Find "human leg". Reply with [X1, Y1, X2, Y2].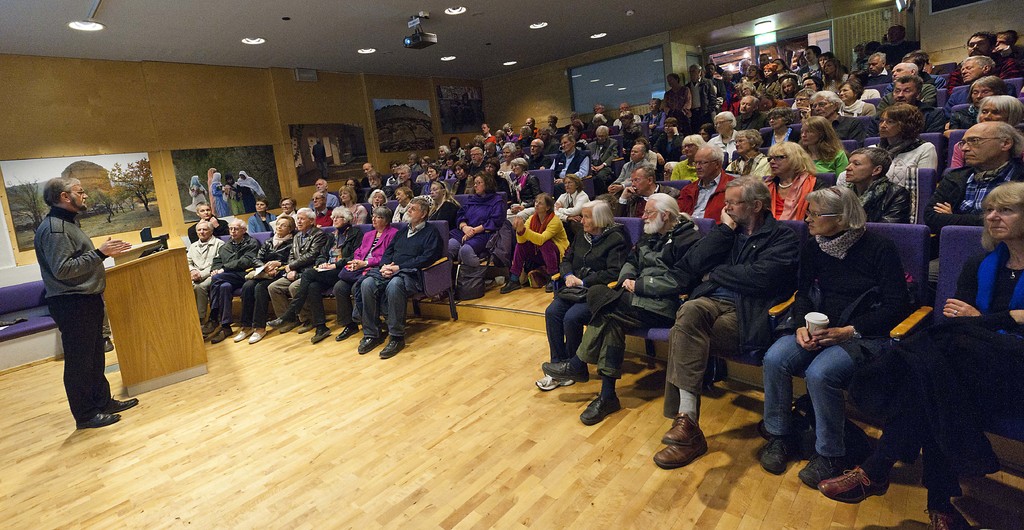
[47, 273, 104, 421].
